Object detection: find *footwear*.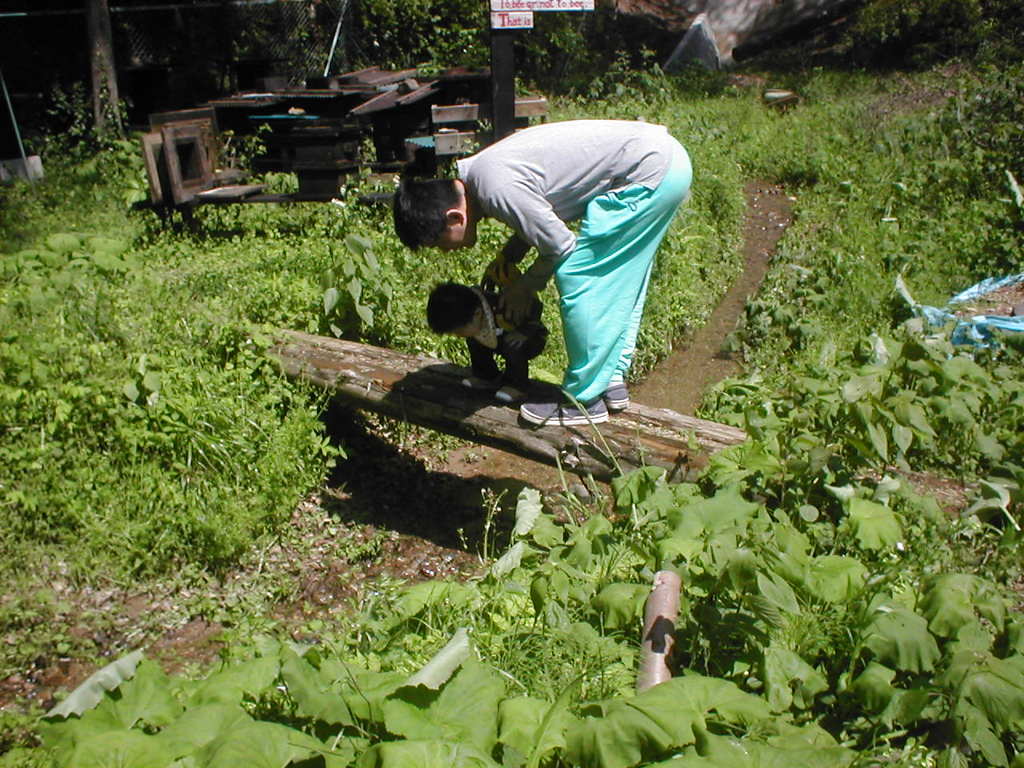
rect(462, 376, 501, 388).
